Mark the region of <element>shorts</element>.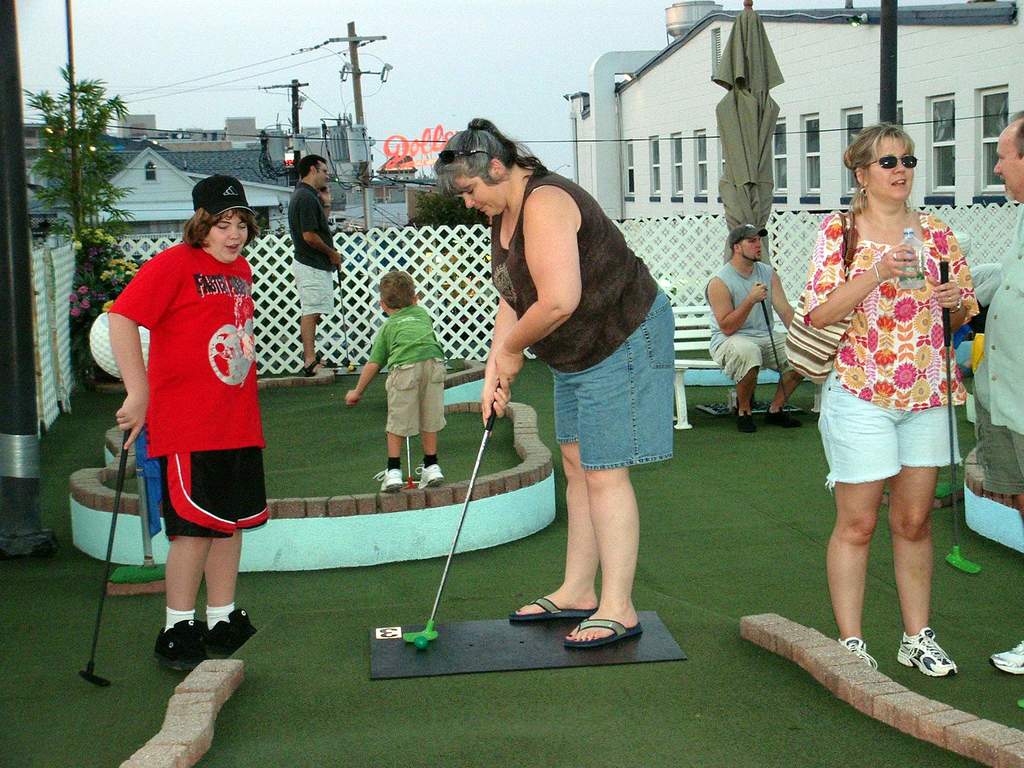
Region: region(383, 360, 445, 436).
